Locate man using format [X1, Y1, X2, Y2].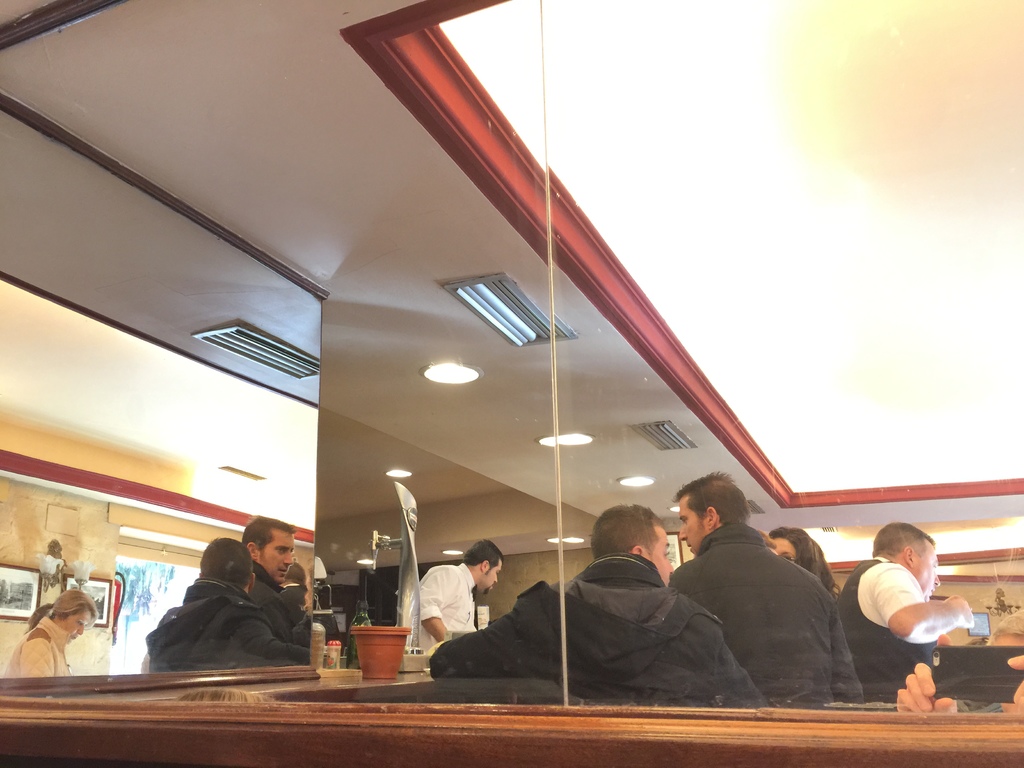
[146, 536, 313, 674].
